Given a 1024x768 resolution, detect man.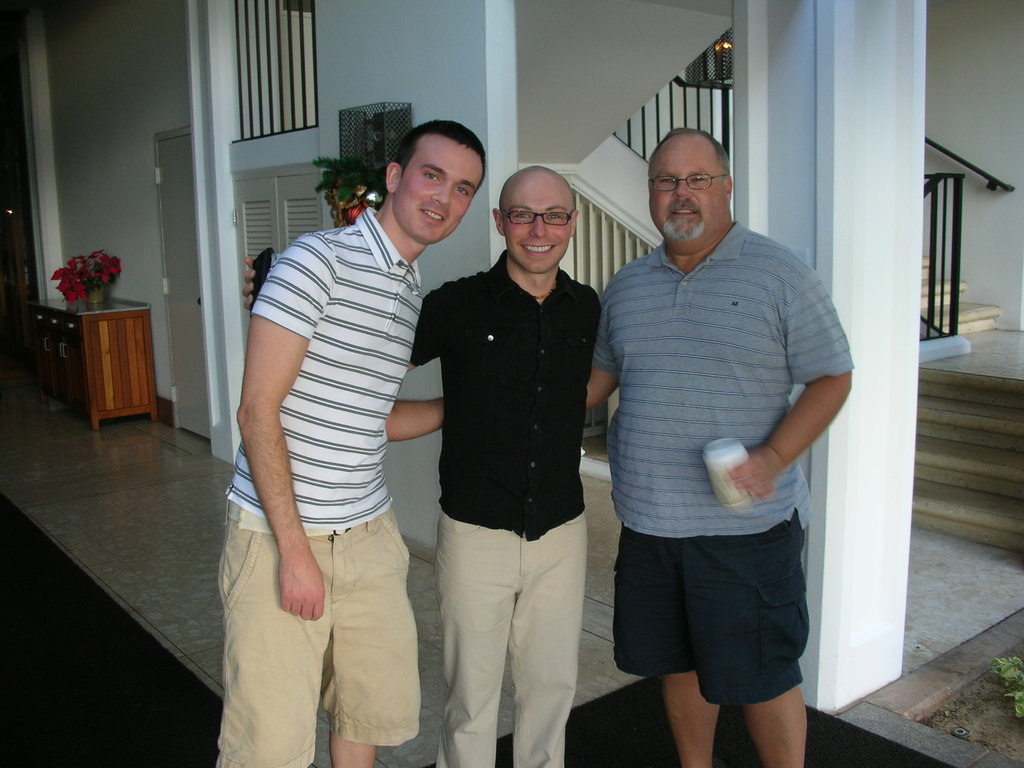
Rect(238, 164, 604, 762).
